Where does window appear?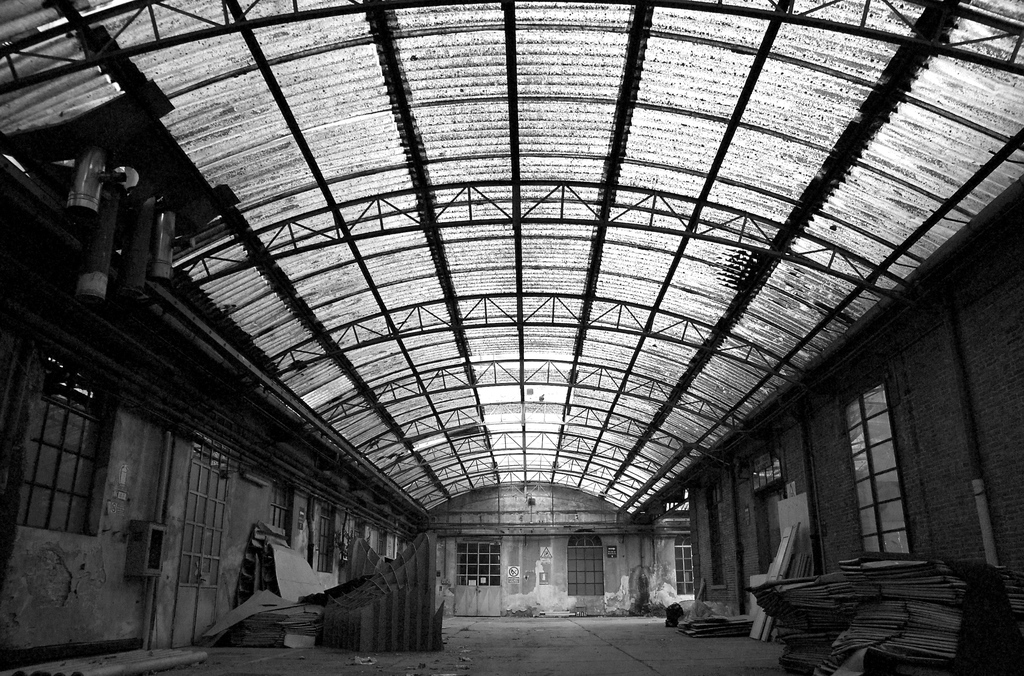
Appears at l=845, t=372, r=909, b=558.
